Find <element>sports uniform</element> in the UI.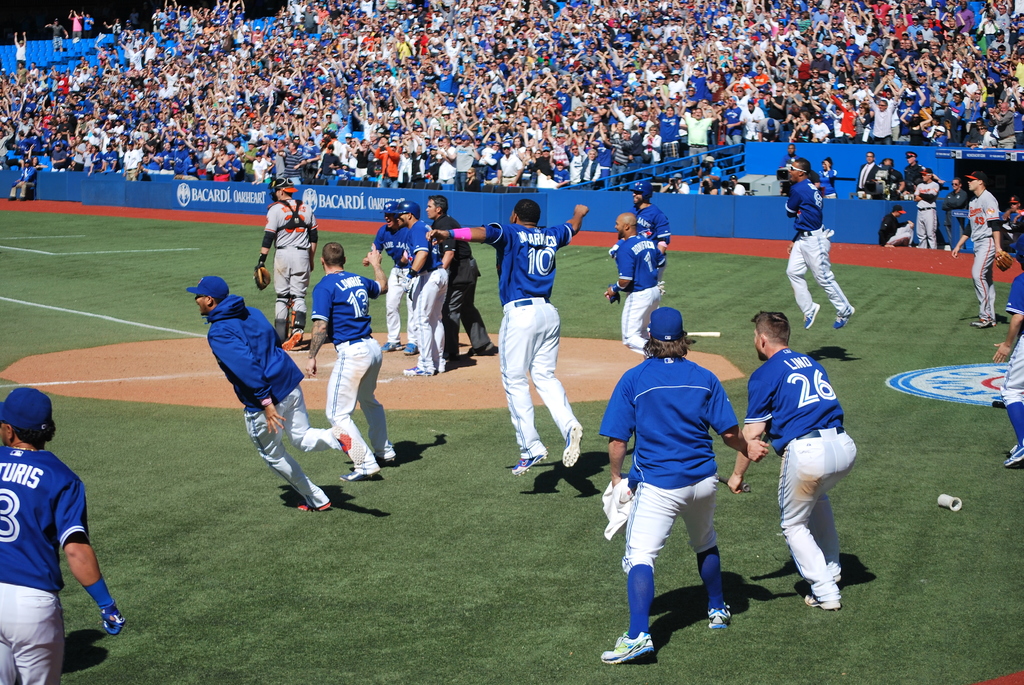
UI element at BBox(614, 232, 662, 359).
